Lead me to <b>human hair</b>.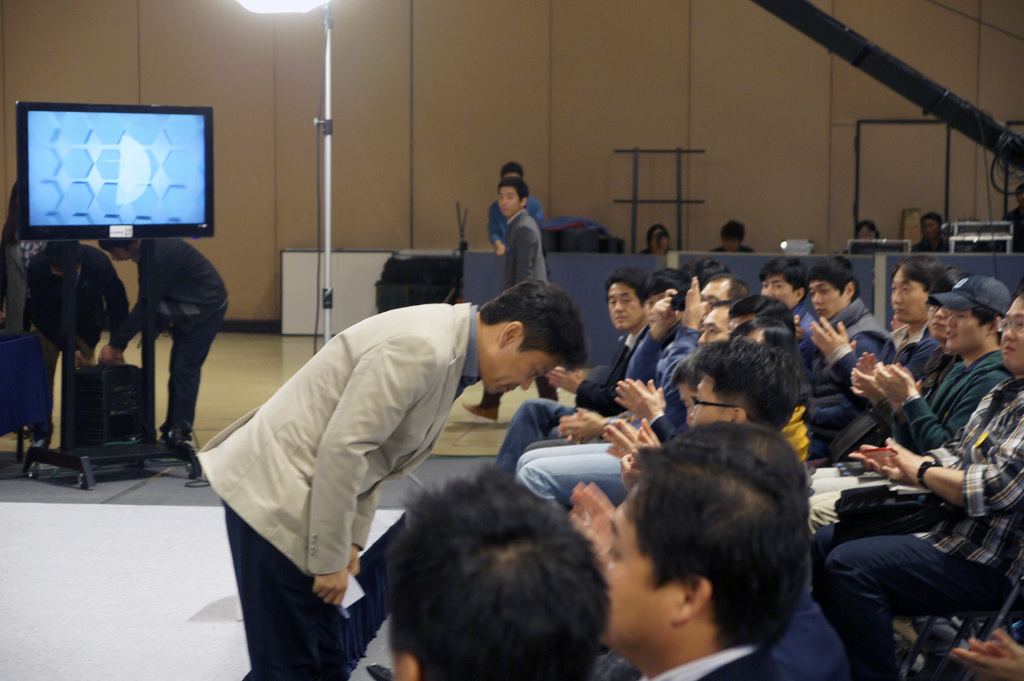
Lead to [701, 277, 757, 306].
